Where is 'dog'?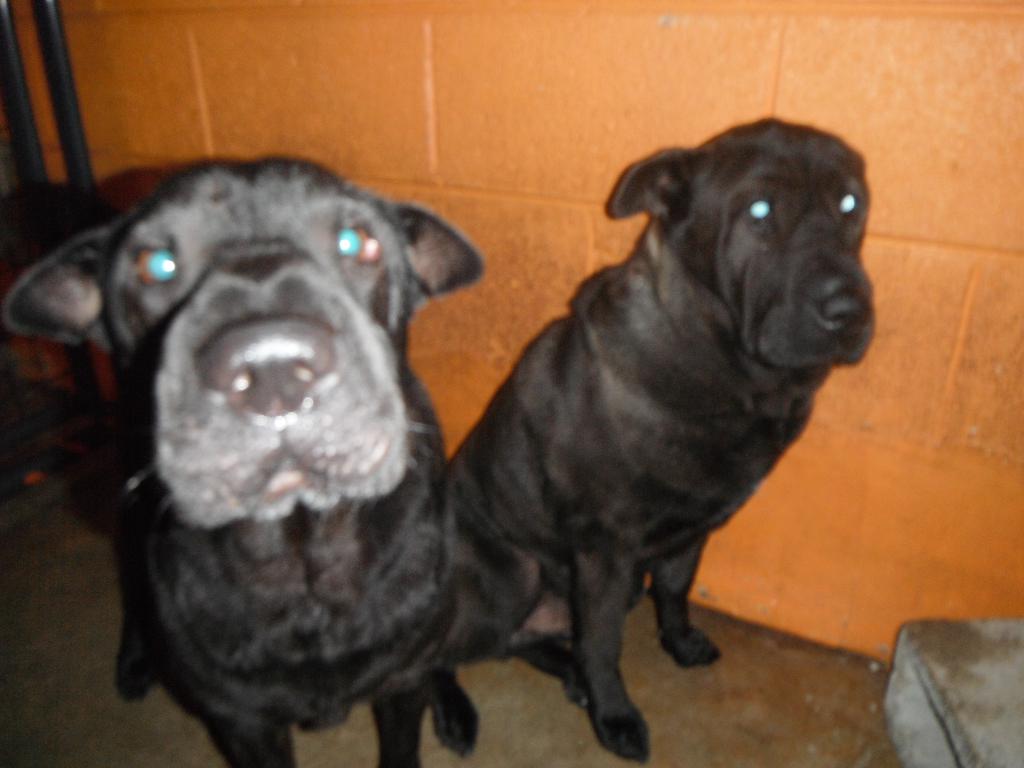
{"left": 0, "top": 154, "right": 486, "bottom": 767}.
